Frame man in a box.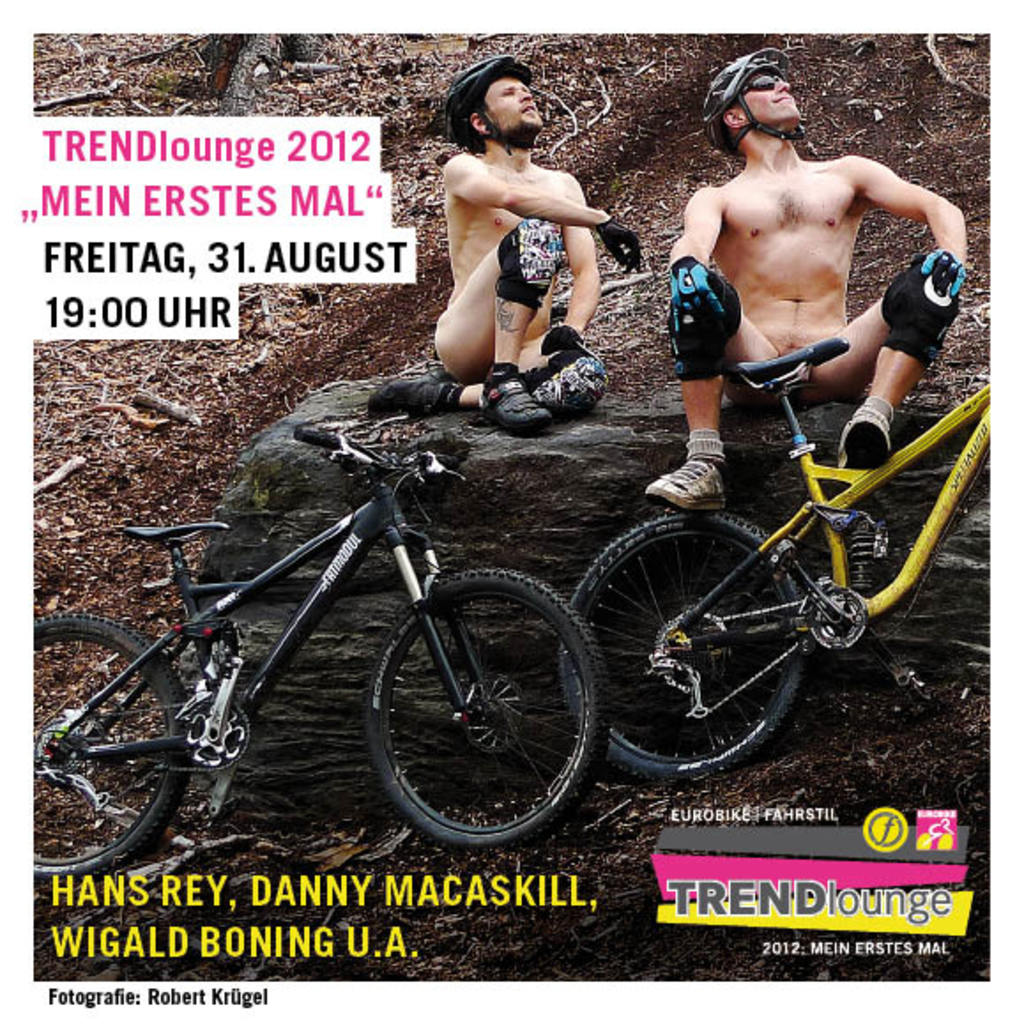
locate(370, 57, 615, 435).
